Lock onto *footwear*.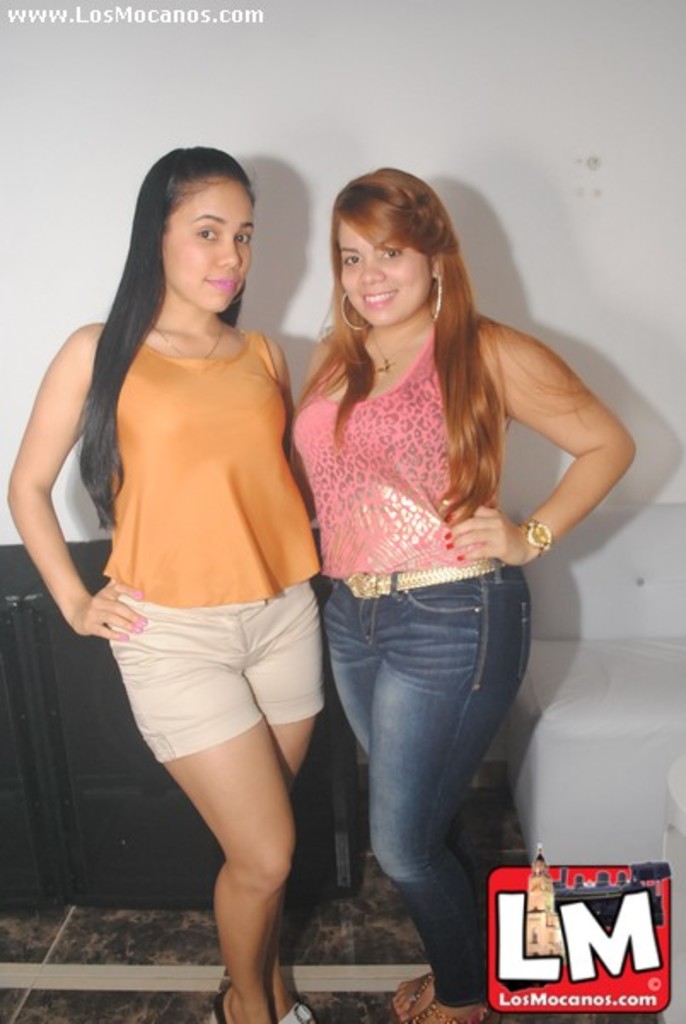
Locked: 208/981/261/1022.
